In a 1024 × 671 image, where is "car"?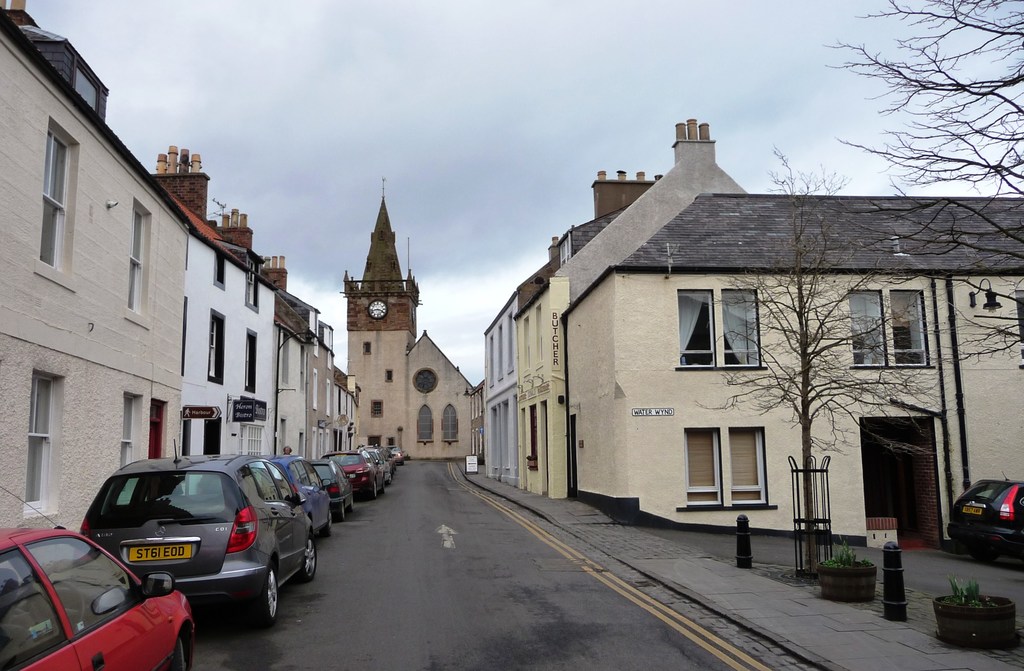
bbox(950, 468, 1023, 564).
